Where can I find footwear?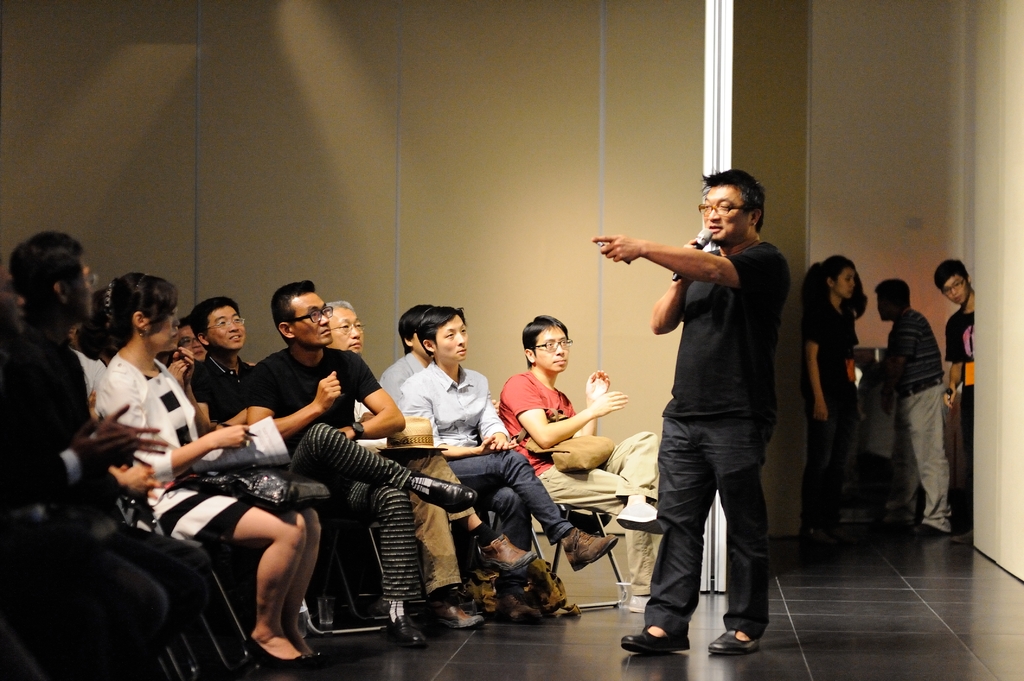
You can find it at (x1=909, y1=520, x2=942, y2=536).
